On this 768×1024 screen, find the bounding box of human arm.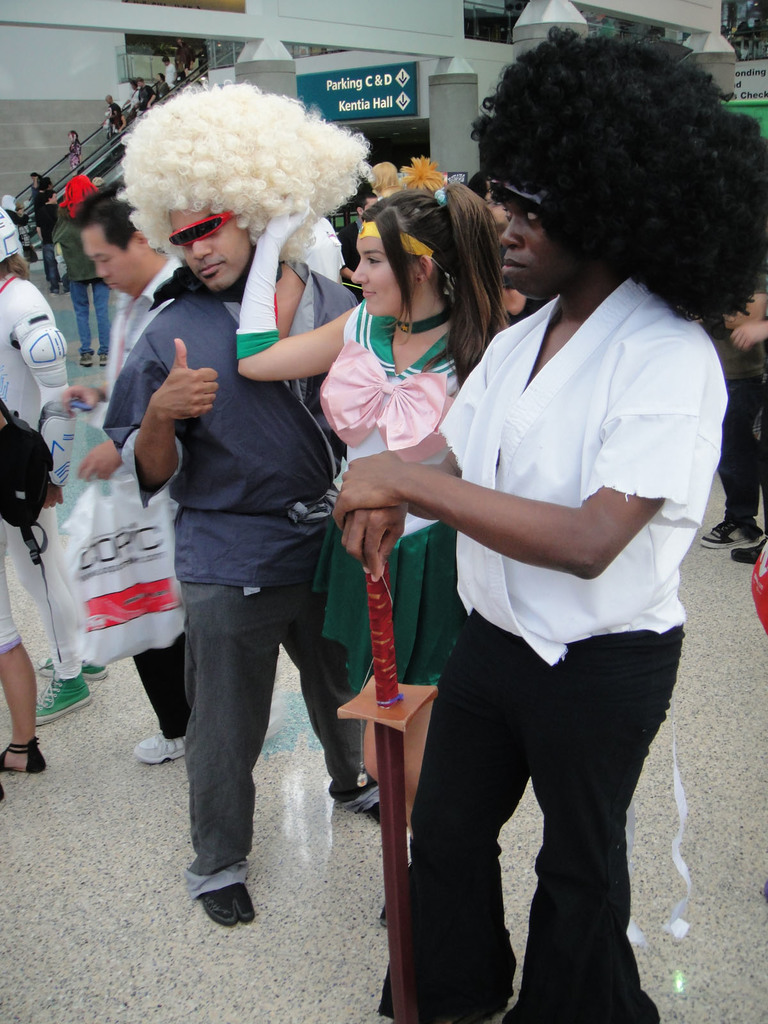
Bounding box: 233:193:361:383.
